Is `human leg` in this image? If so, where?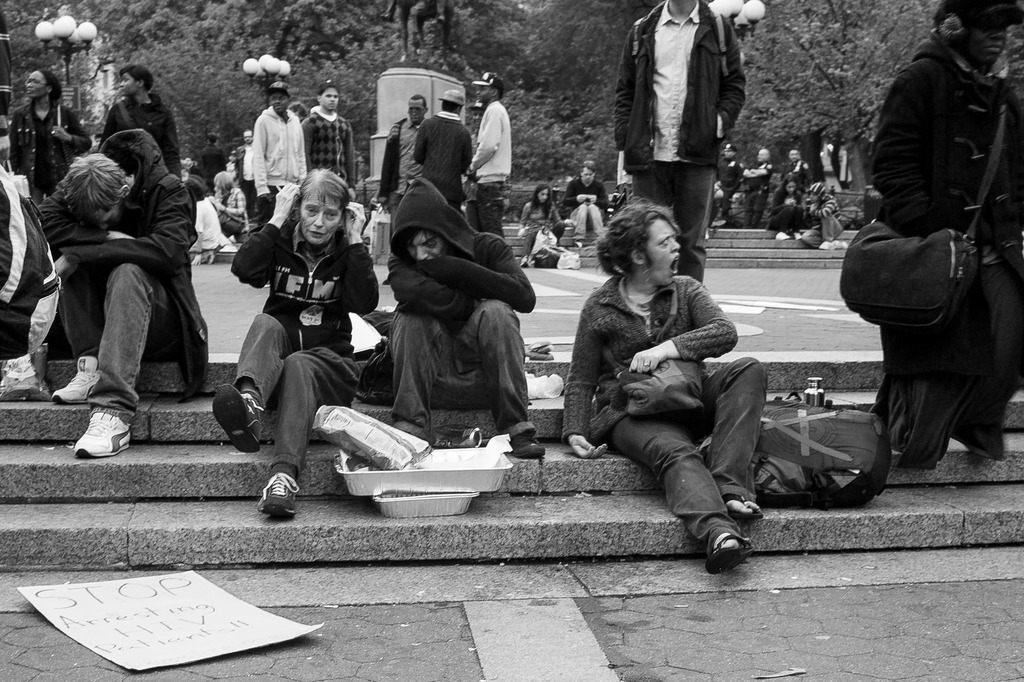
Yes, at x1=392 y1=312 x2=453 y2=440.
